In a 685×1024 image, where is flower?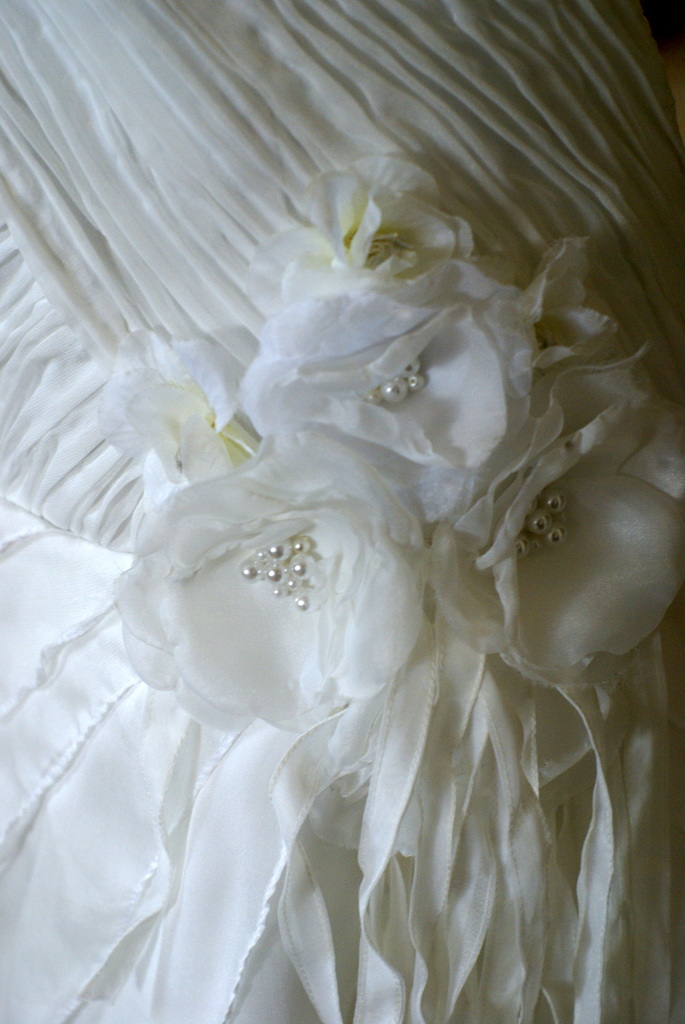
rect(518, 239, 648, 379).
